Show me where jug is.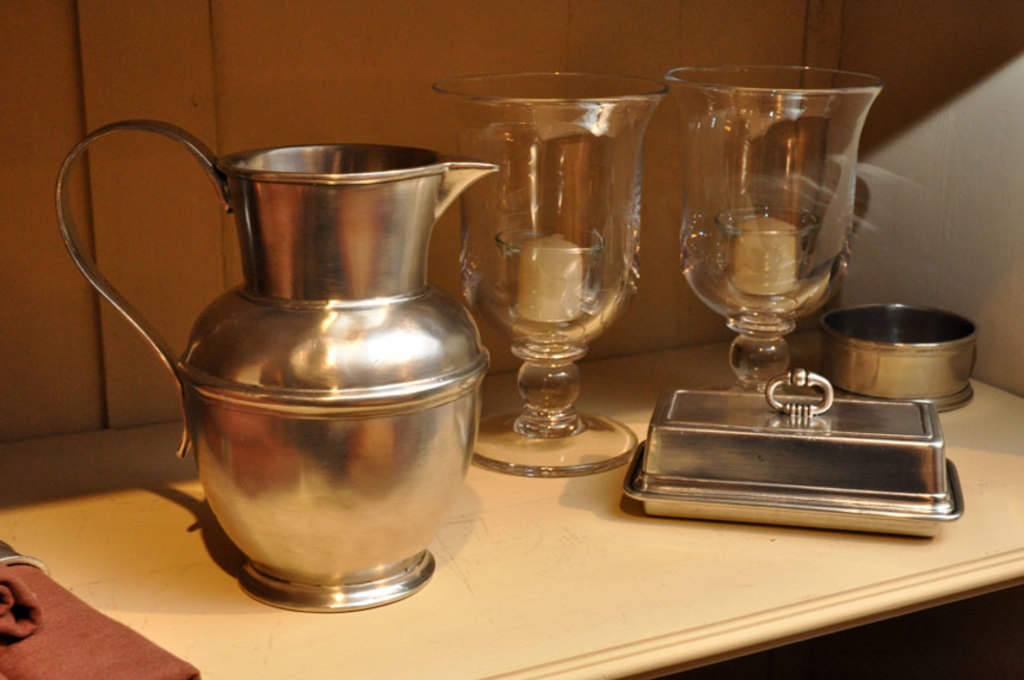
jug is at (48, 120, 500, 613).
